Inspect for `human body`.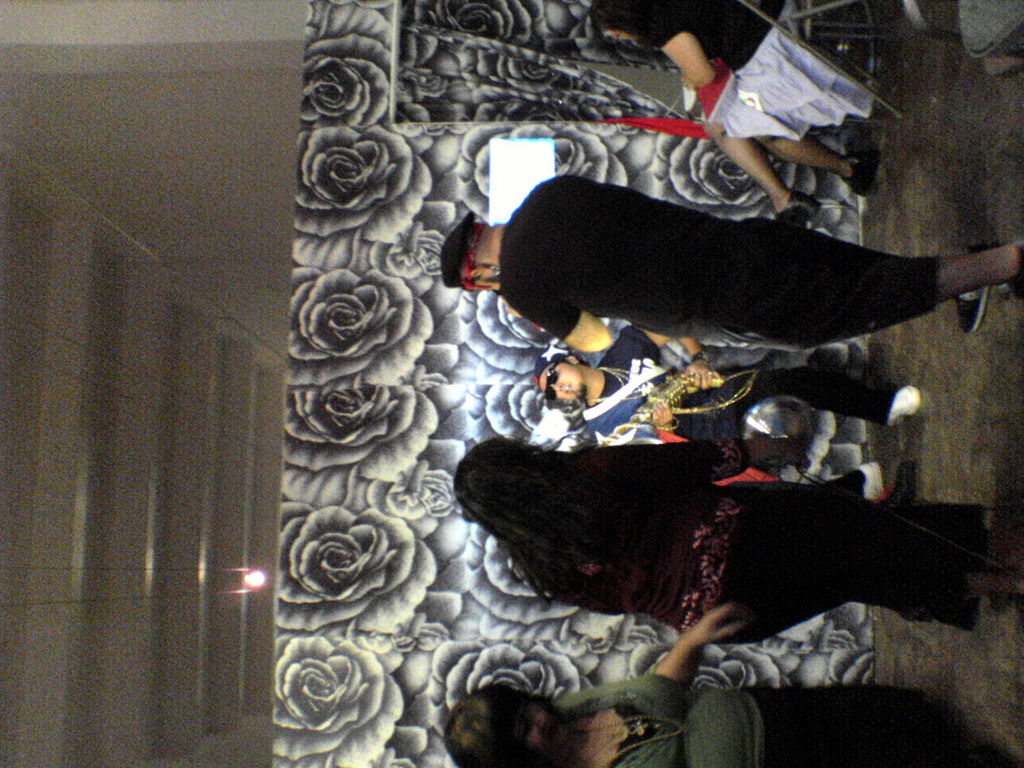
Inspection: (left=587, top=326, right=929, bottom=475).
